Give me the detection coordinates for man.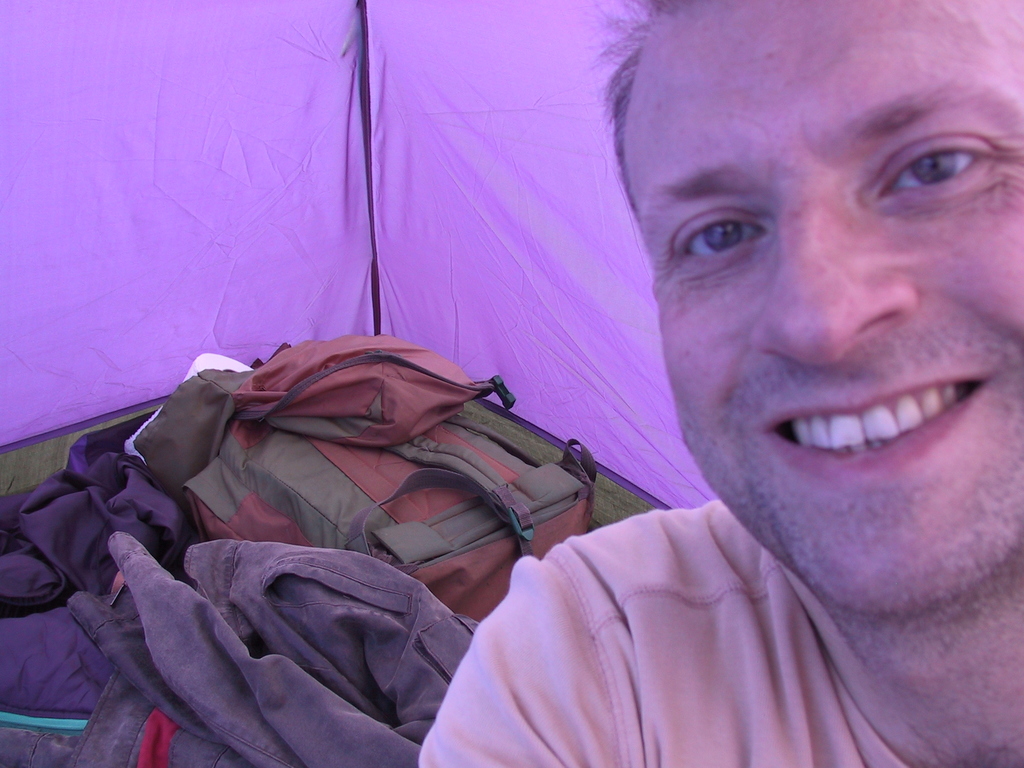
(415,0,1023,762).
